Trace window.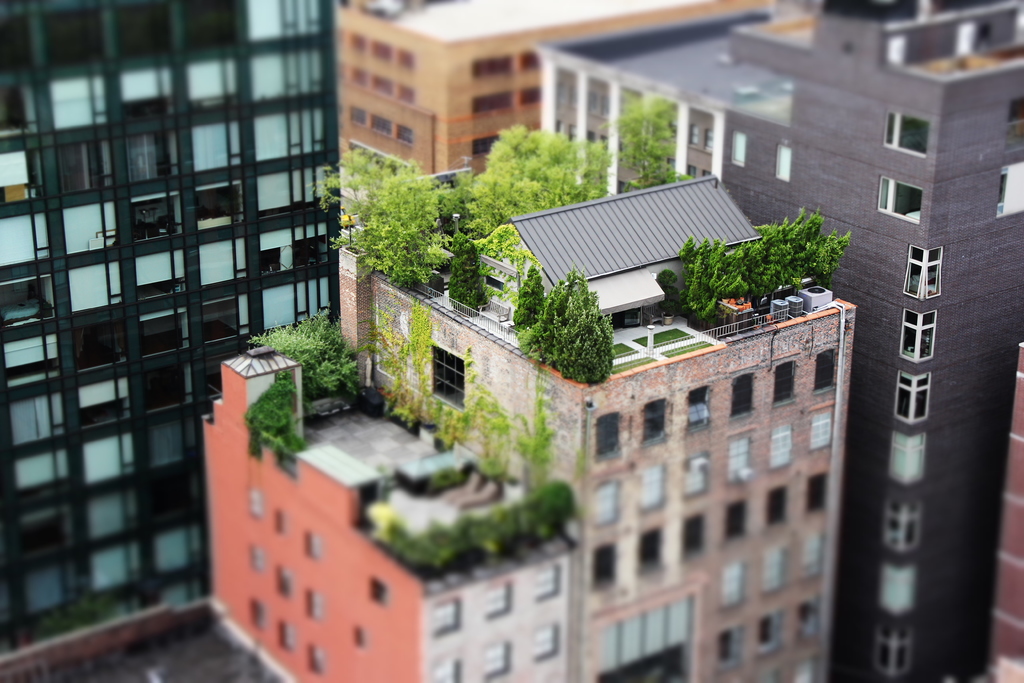
Traced to <bbox>0, 213, 49, 276</bbox>.
